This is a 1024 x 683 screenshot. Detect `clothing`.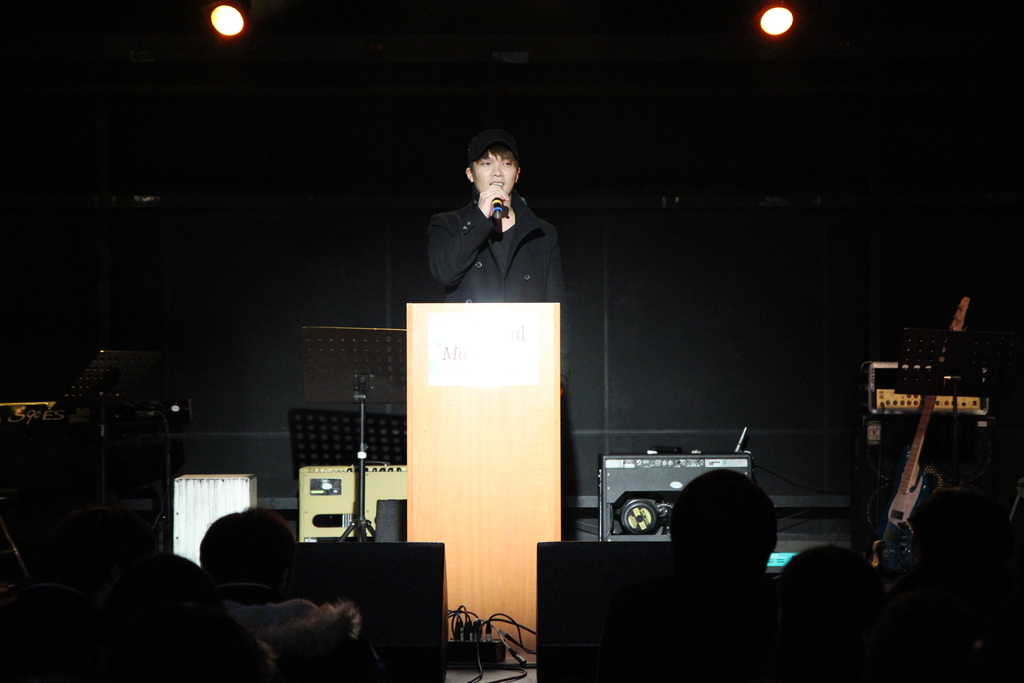
locate(212, 583, 386, 682).
